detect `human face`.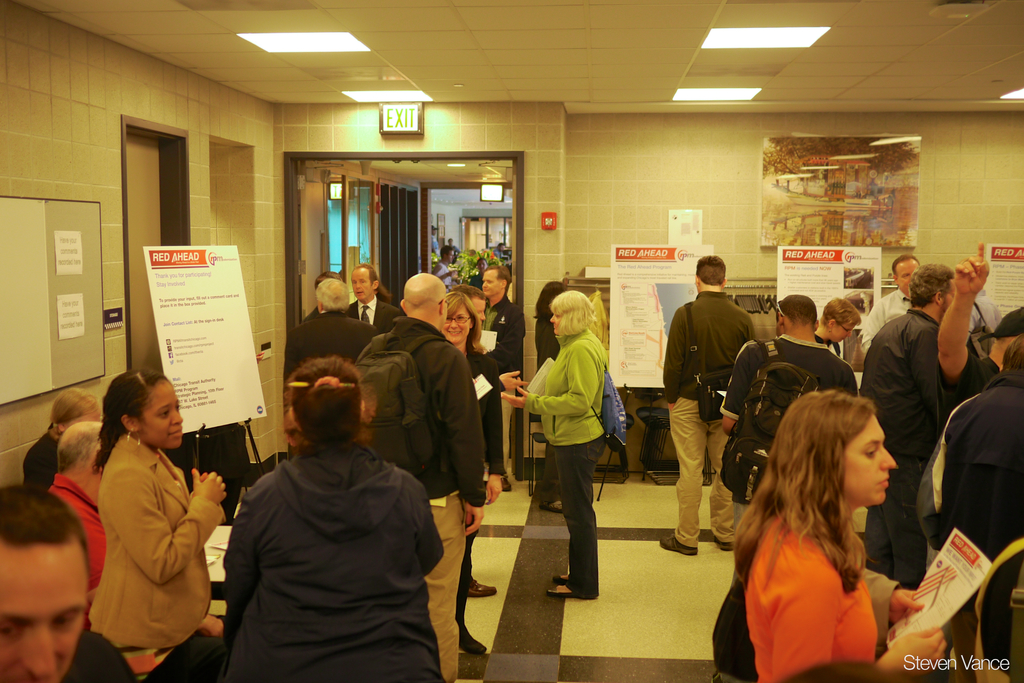
Detected at 444, 307, 469, 342.
